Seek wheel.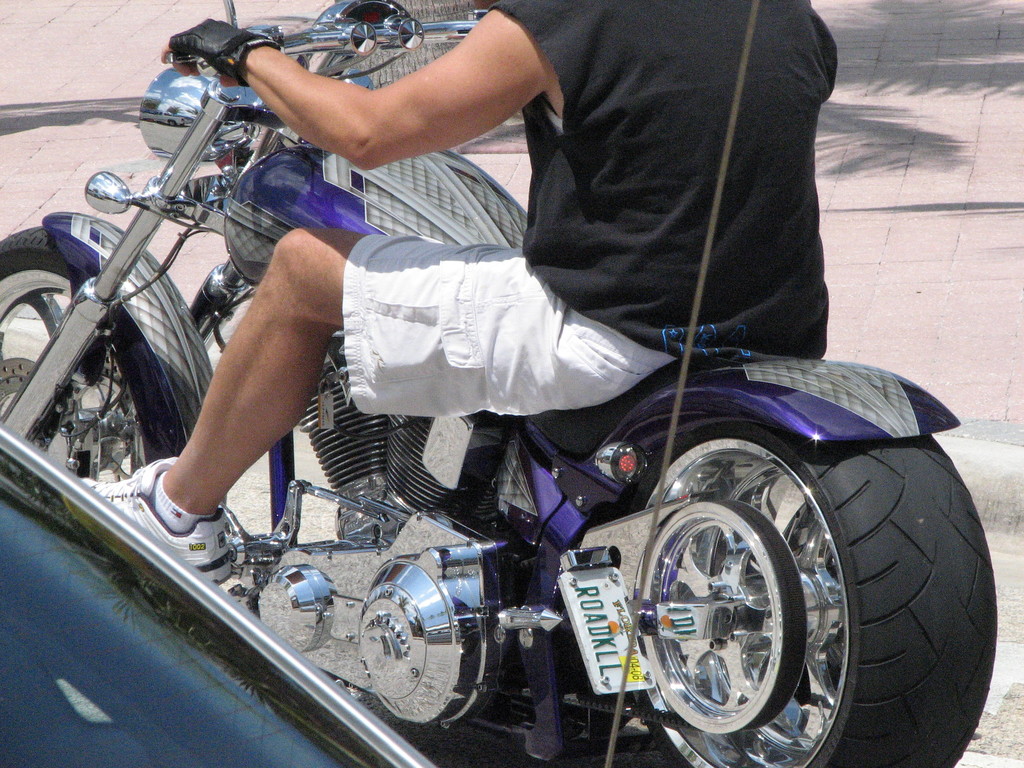
Rect(636, 471, 841, 746).
